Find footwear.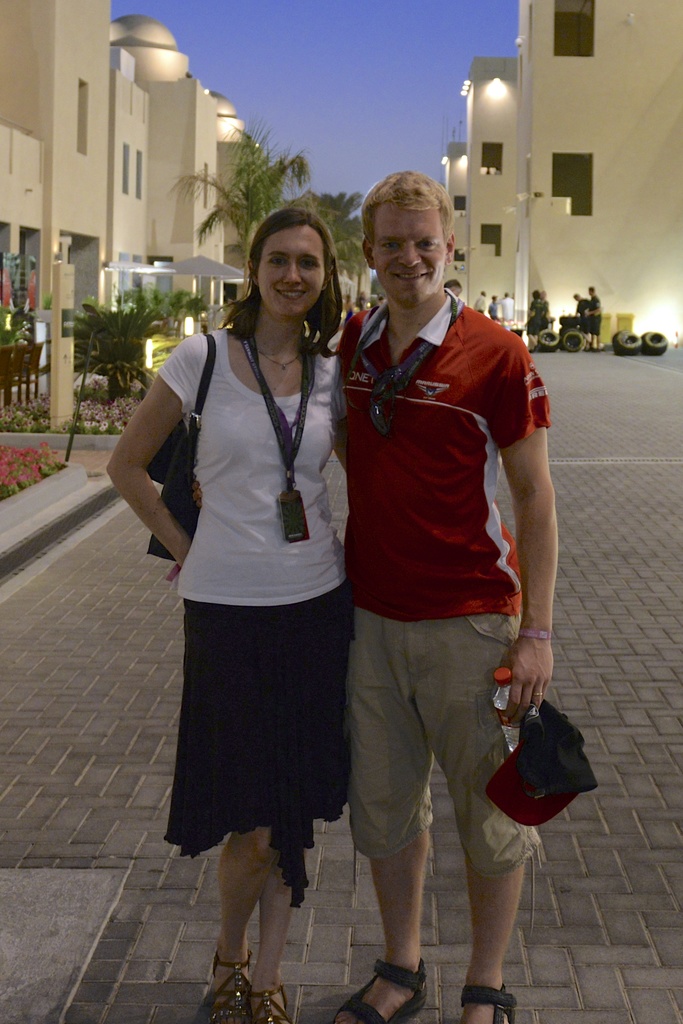
region(252, 977, 294, 1023).
